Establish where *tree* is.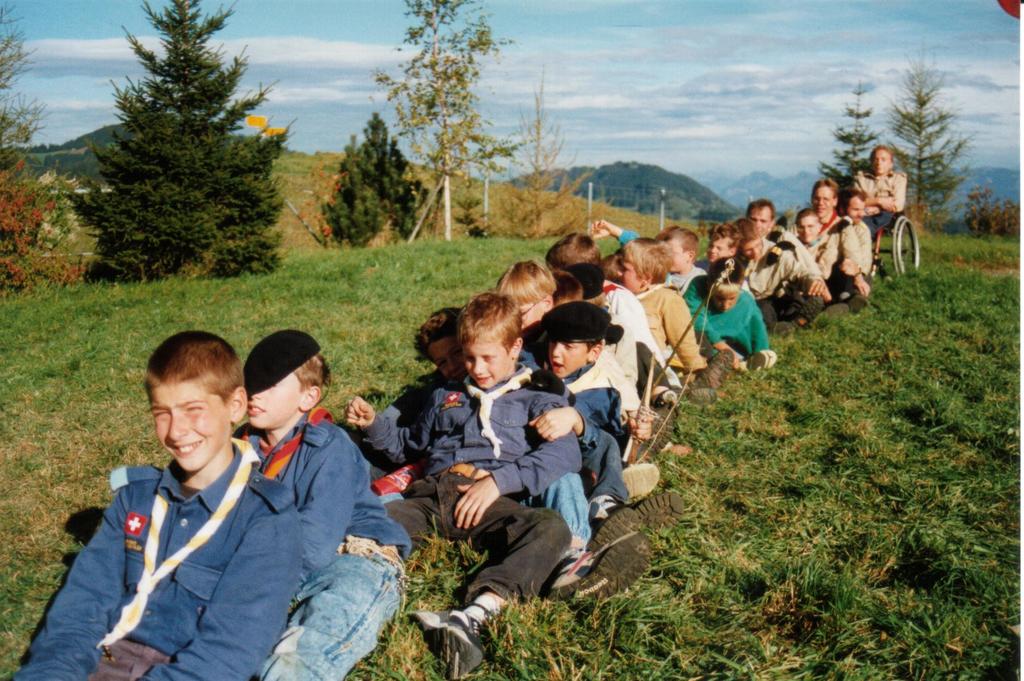
Established at l=296, t=109, r=422, b=245.
